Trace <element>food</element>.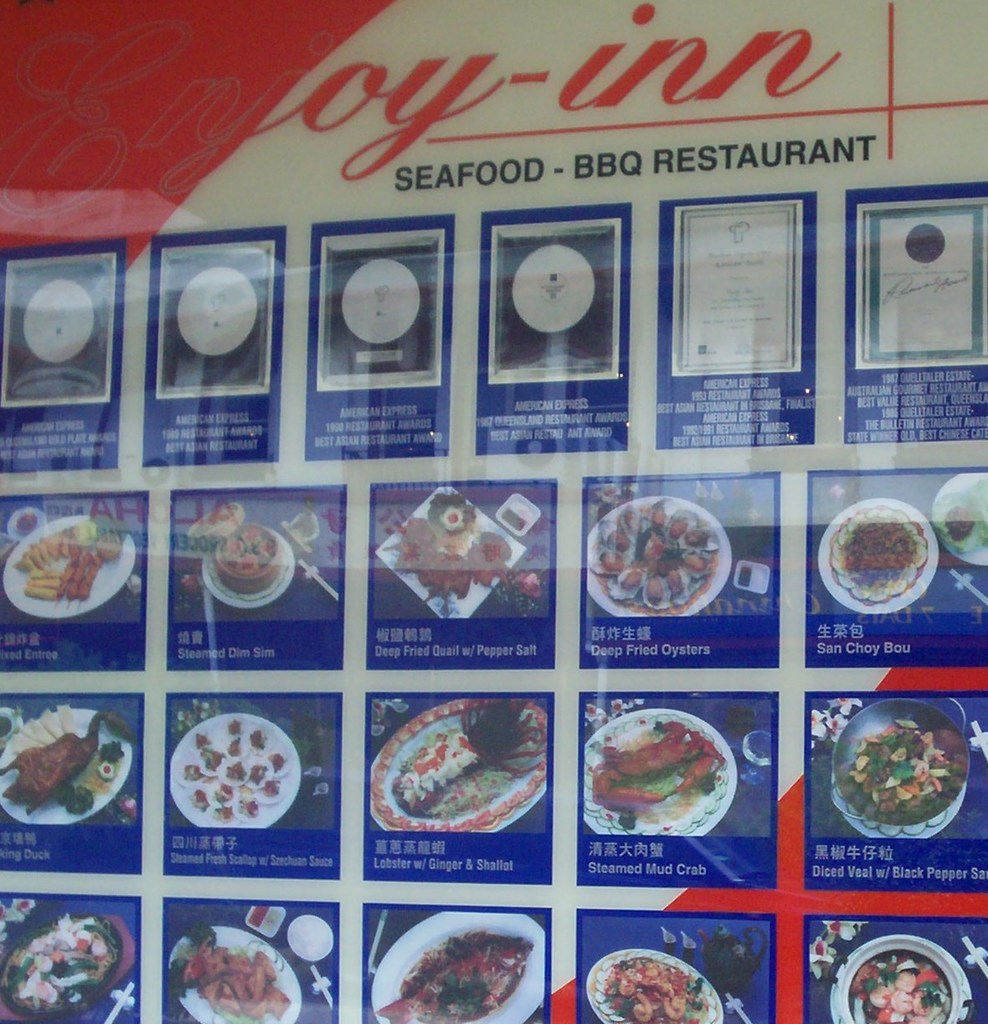
Traced to select_region(3, 706, 108, 822).
